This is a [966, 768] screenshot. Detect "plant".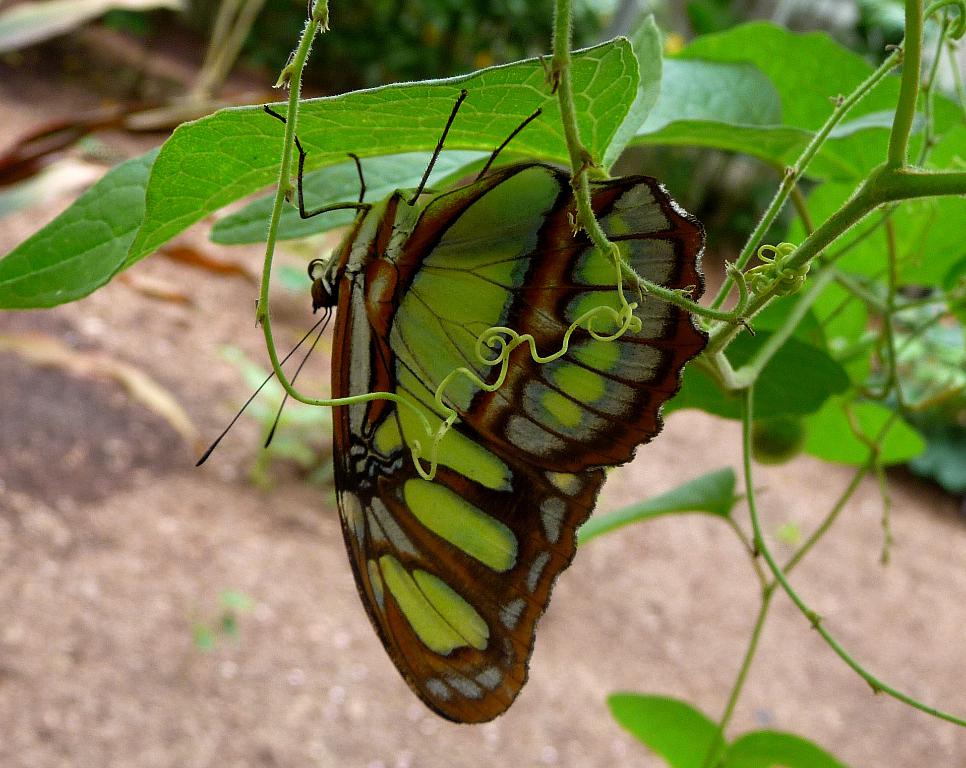
0:0:965:767.
